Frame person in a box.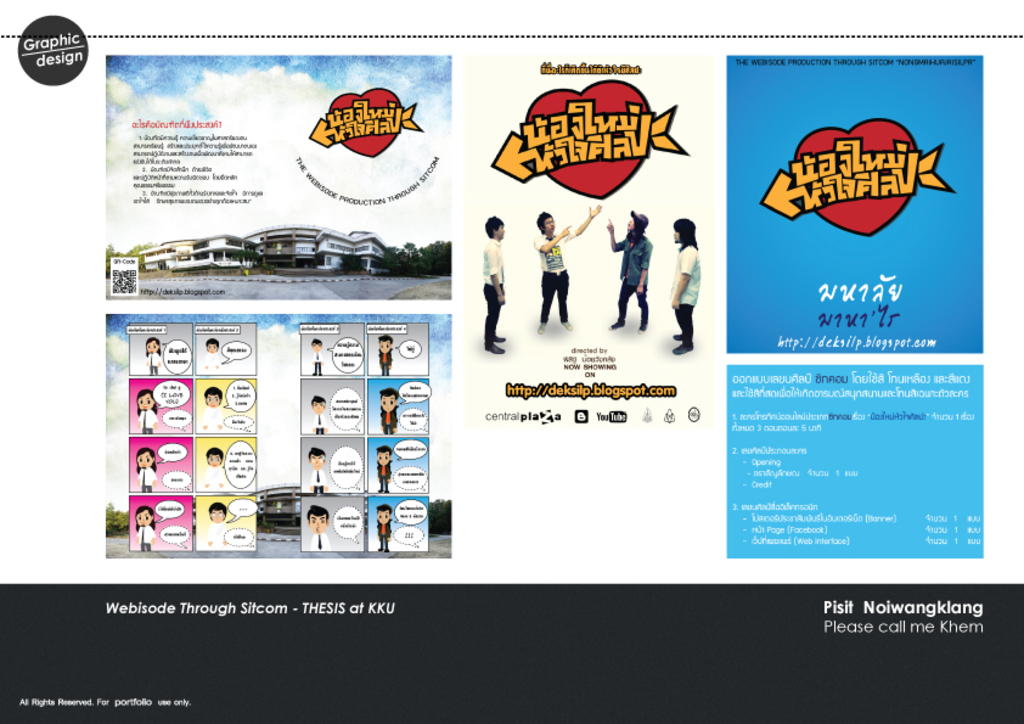
box=[130, 385, 167, 436].
